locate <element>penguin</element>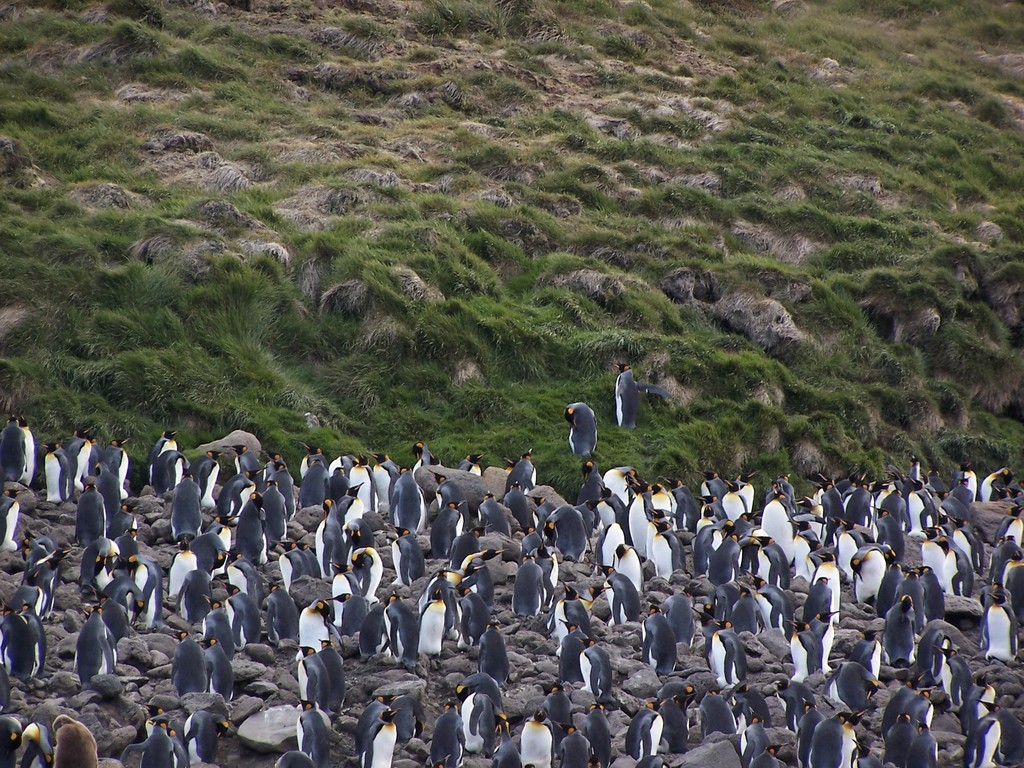
882, 714, 940, 767
